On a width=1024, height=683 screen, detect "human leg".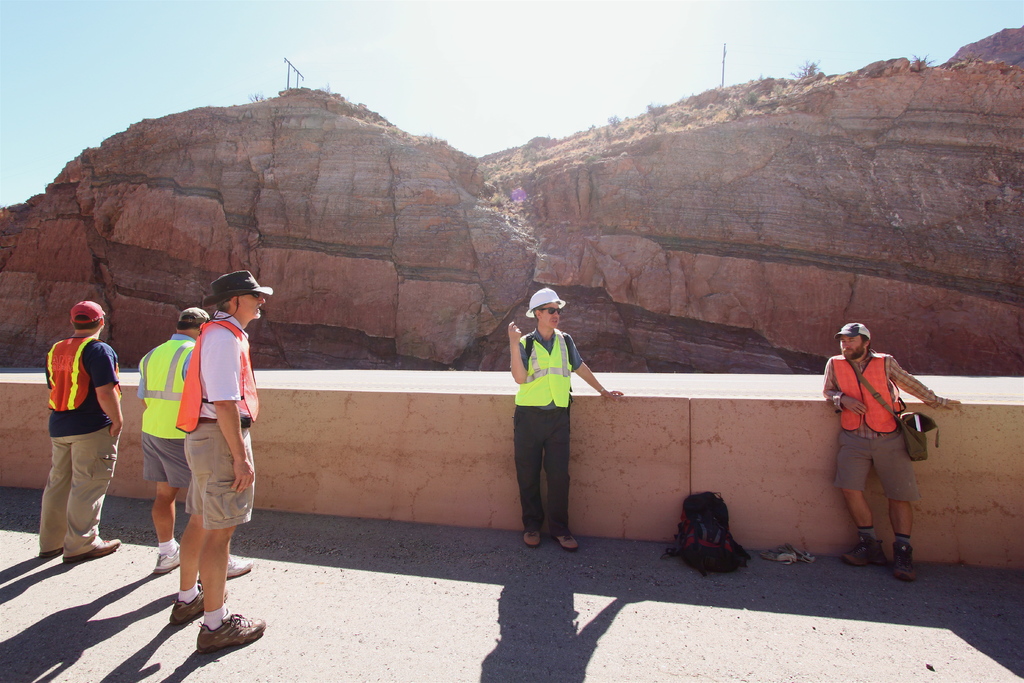
select_region(890, 498, 920, 582).
